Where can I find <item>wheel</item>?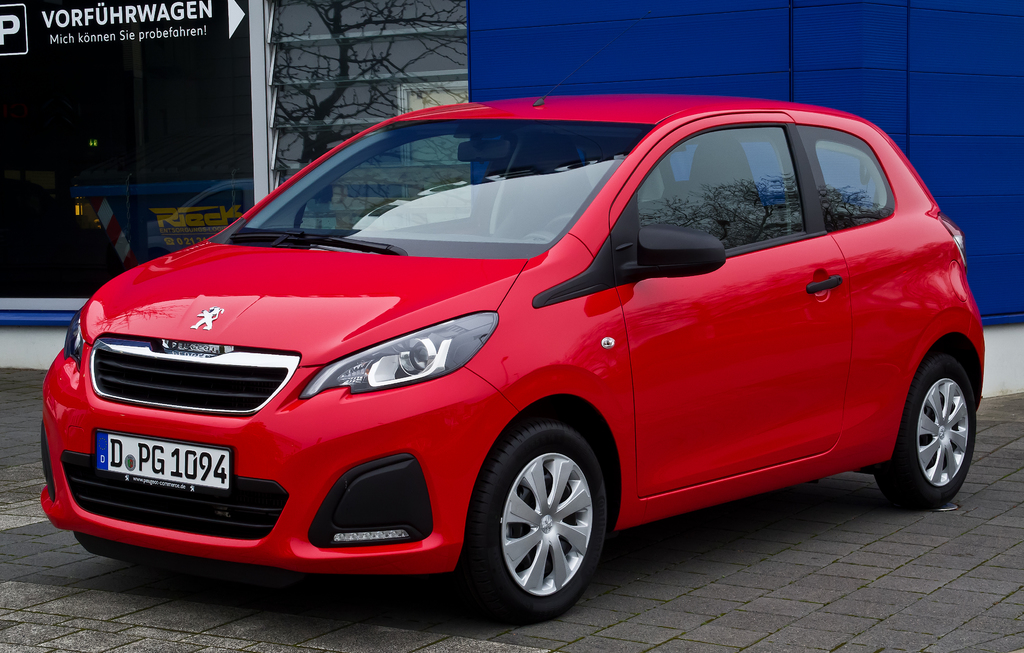
You can find it at crop(530, 208, 584, 255).
